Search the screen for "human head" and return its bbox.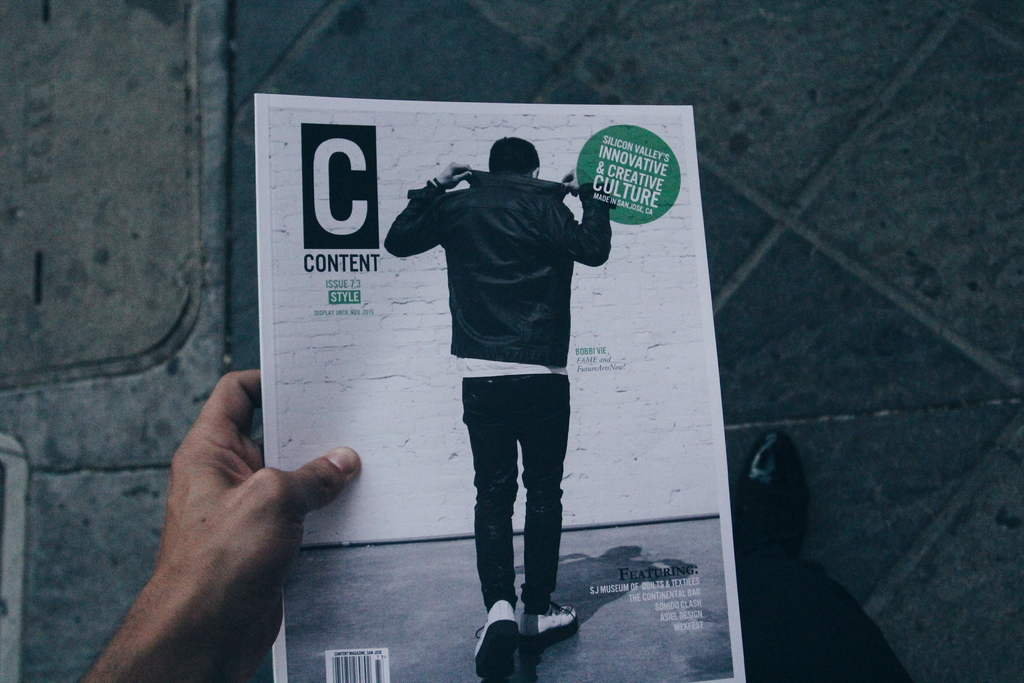
Found: box=[489, 133, 543, 176].
